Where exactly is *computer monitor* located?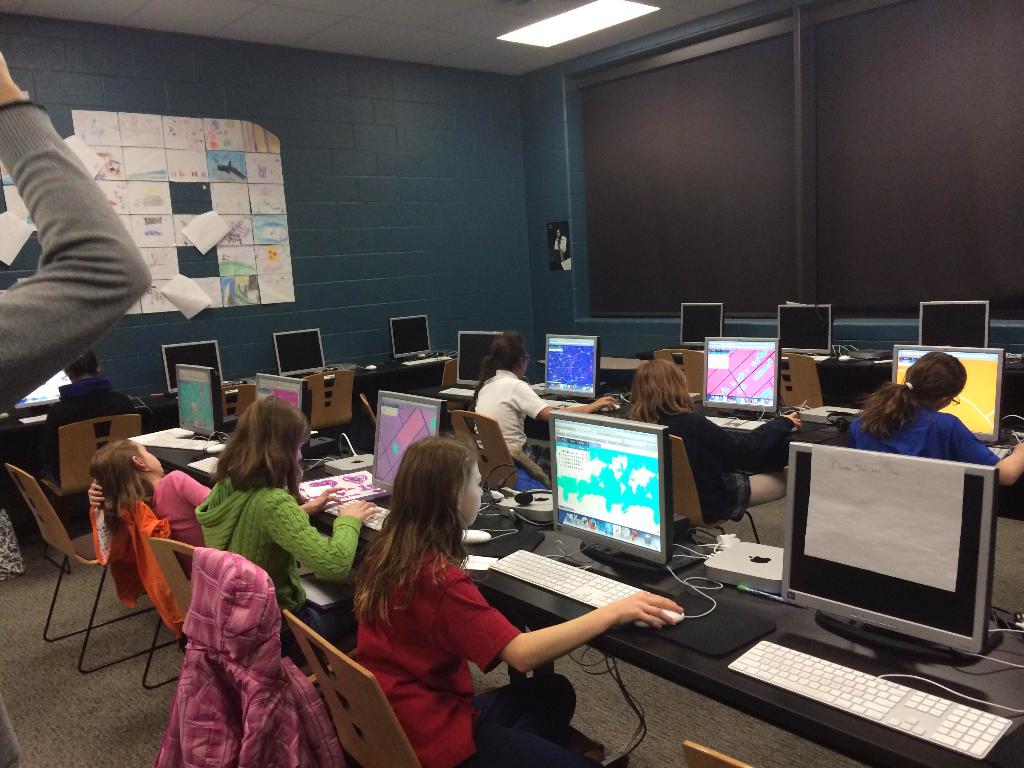
Its bounding box is [457, 330, 502, 387].
